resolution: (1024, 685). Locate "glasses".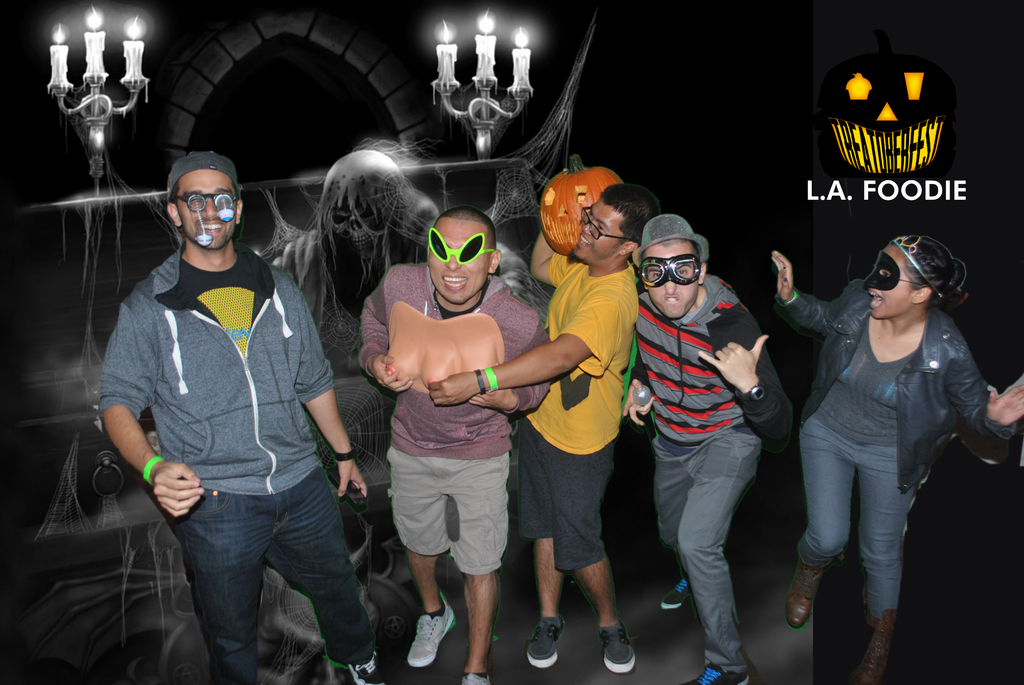
bbox(580, 206, 636, 242).
